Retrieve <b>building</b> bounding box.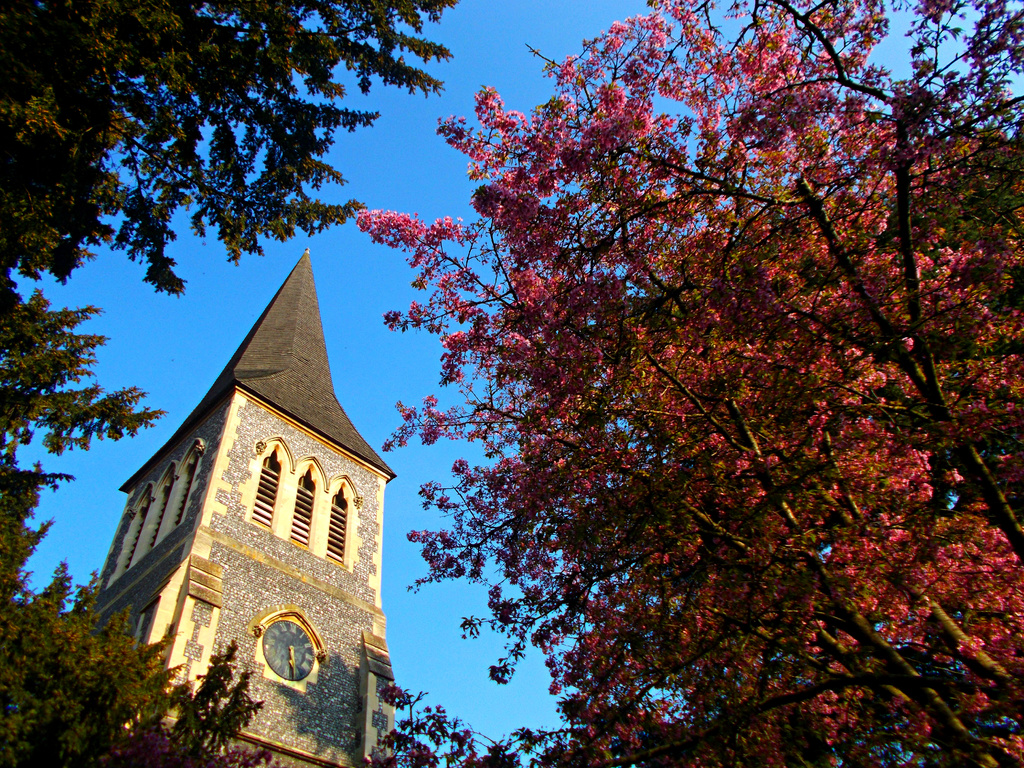
Bounding box: <box>86,240,405,767</box>.
